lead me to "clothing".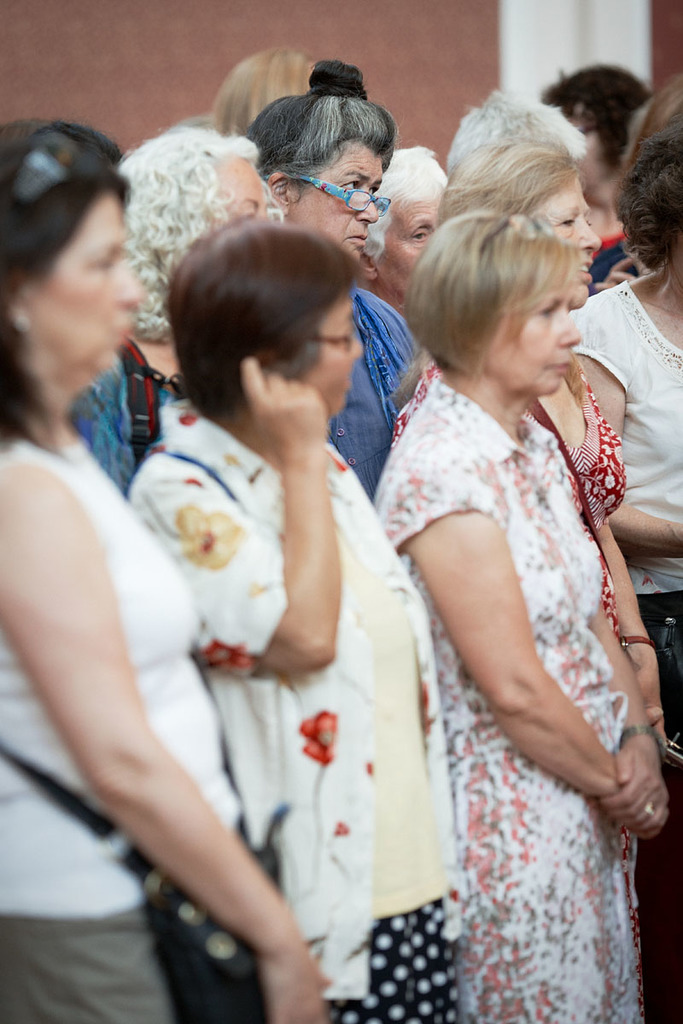
Lead to pyautogui.locateOnScreen(332, 288, 415, 504).
